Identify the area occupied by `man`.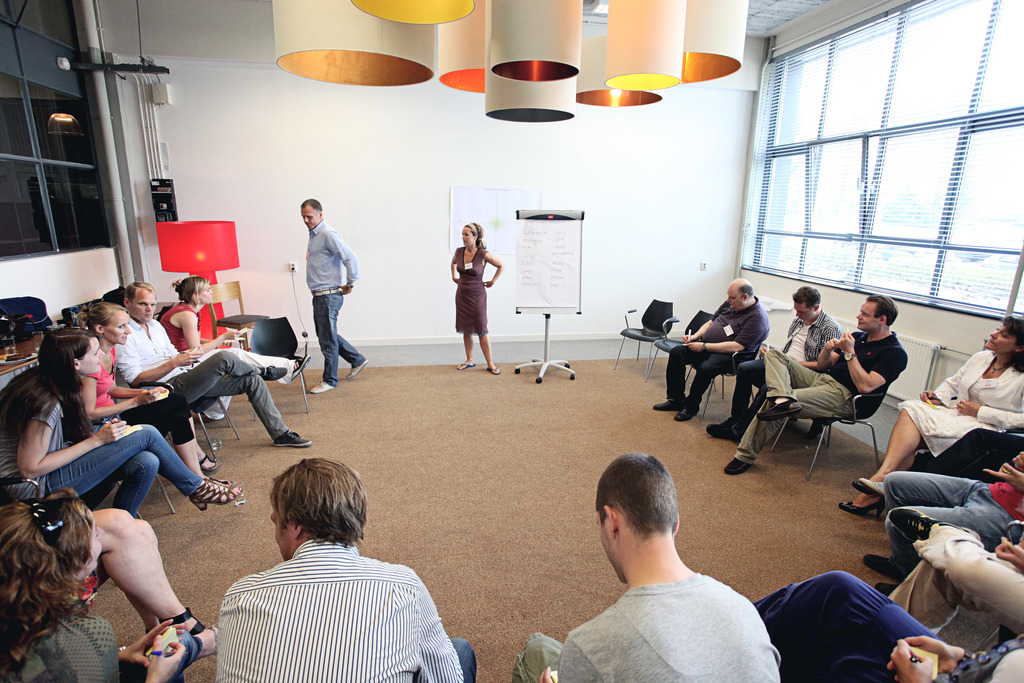
Area: [294,197,369,394].
